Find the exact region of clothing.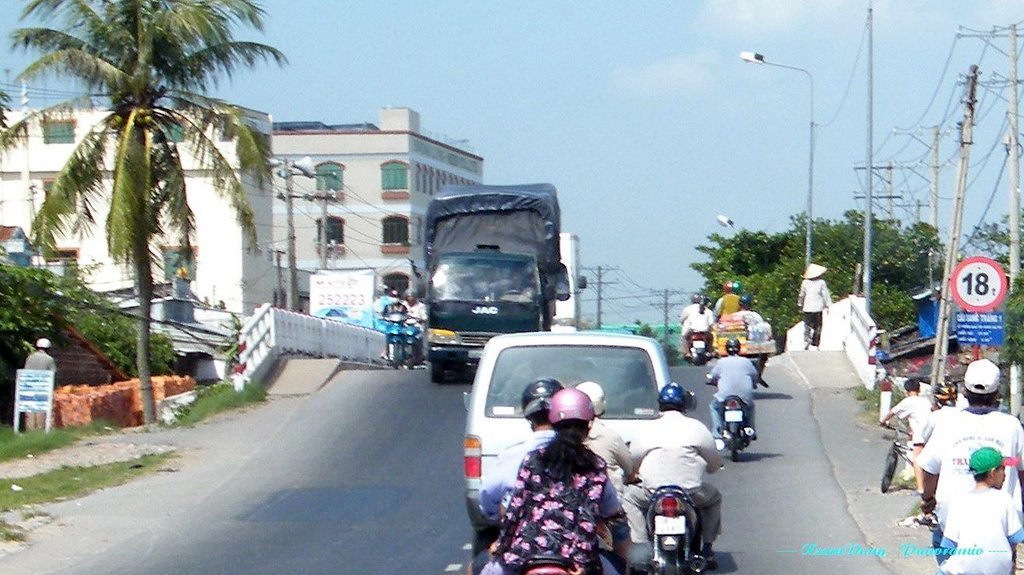
Exact region: Rect(681, 300, 700, 334).
